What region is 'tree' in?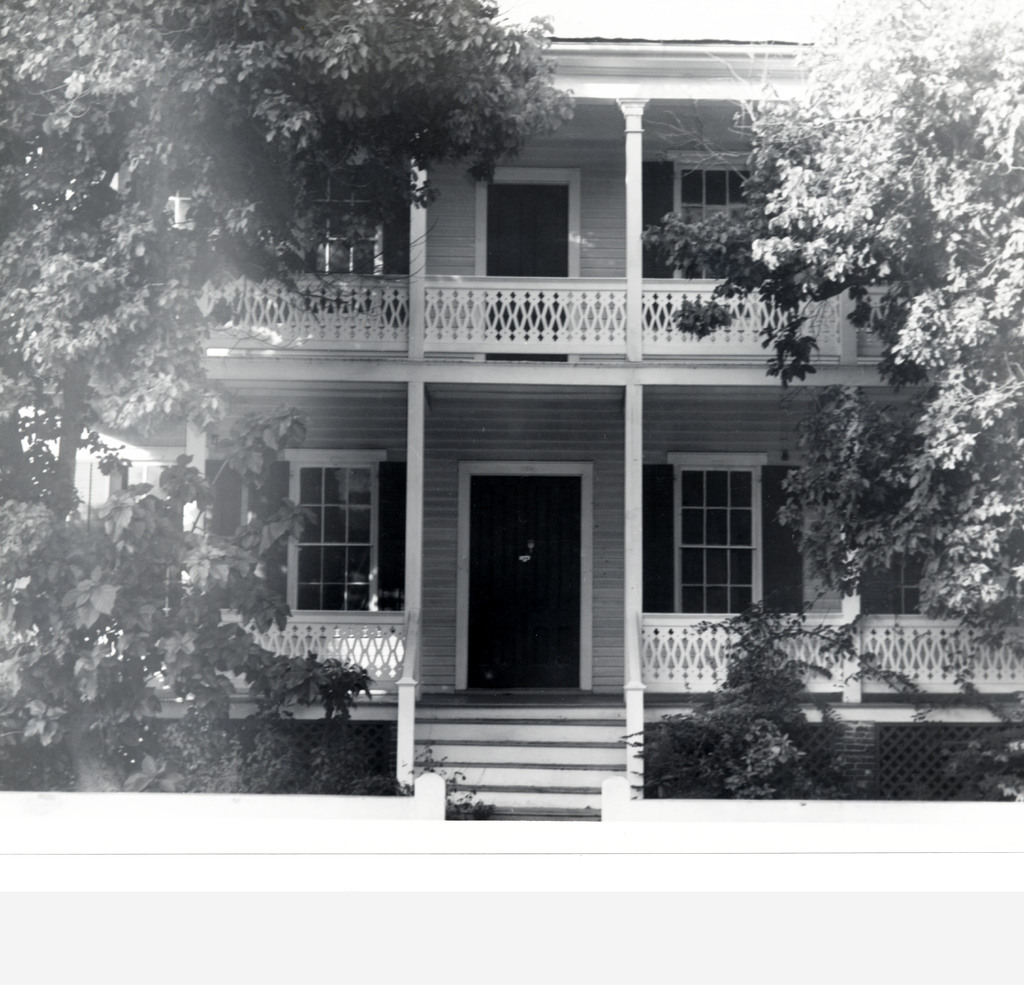
rect(0, 0, 578, 518).
